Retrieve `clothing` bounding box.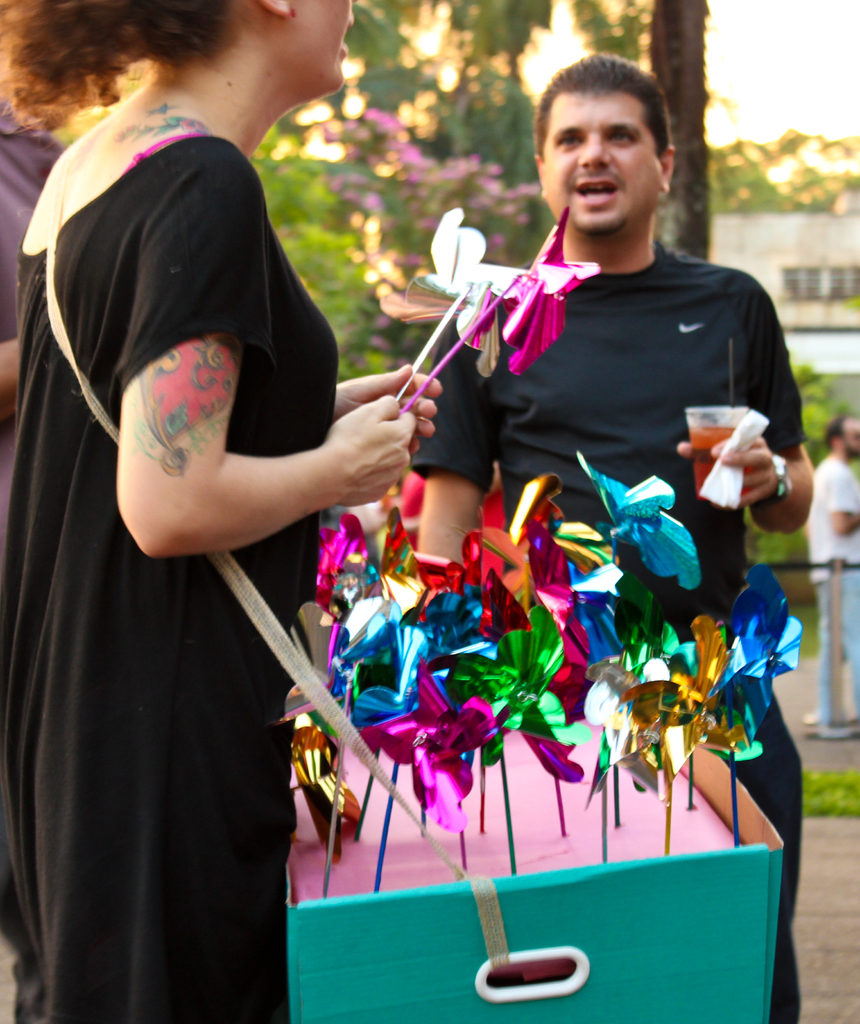
Bounding box: bbox=[0, 127, 353, 1023].
